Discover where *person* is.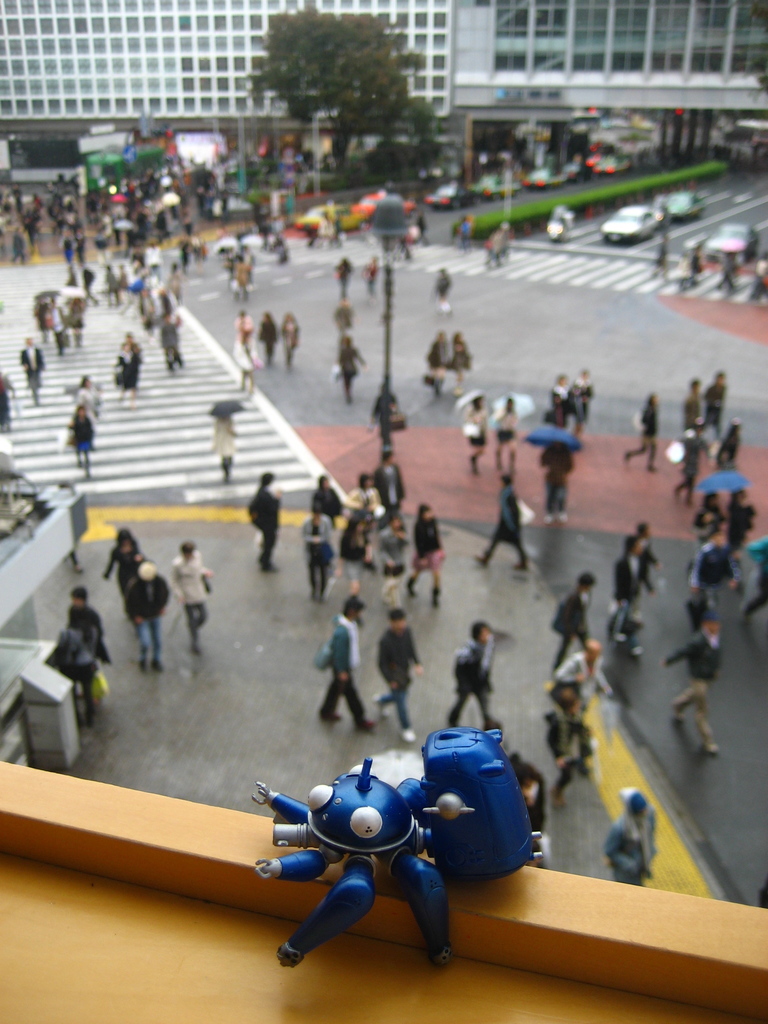
Discovered at pyautogui.locateOnScreen(364, 259, 380, 293).
